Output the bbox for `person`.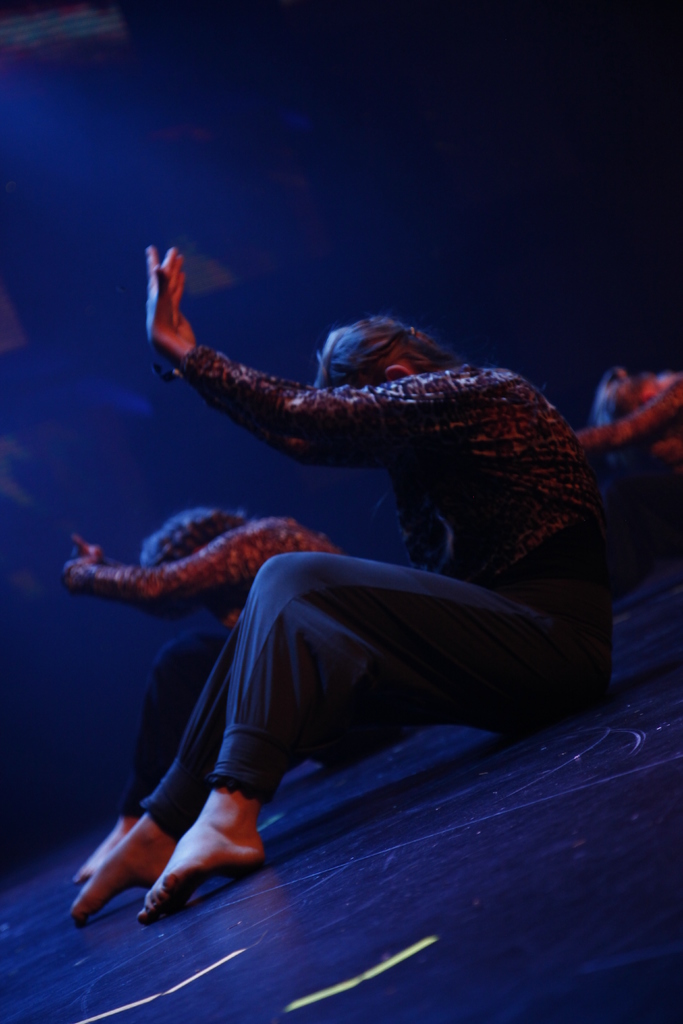
{"x1": 572, "y1": 371, "x2": 682, "y2": 466}.
